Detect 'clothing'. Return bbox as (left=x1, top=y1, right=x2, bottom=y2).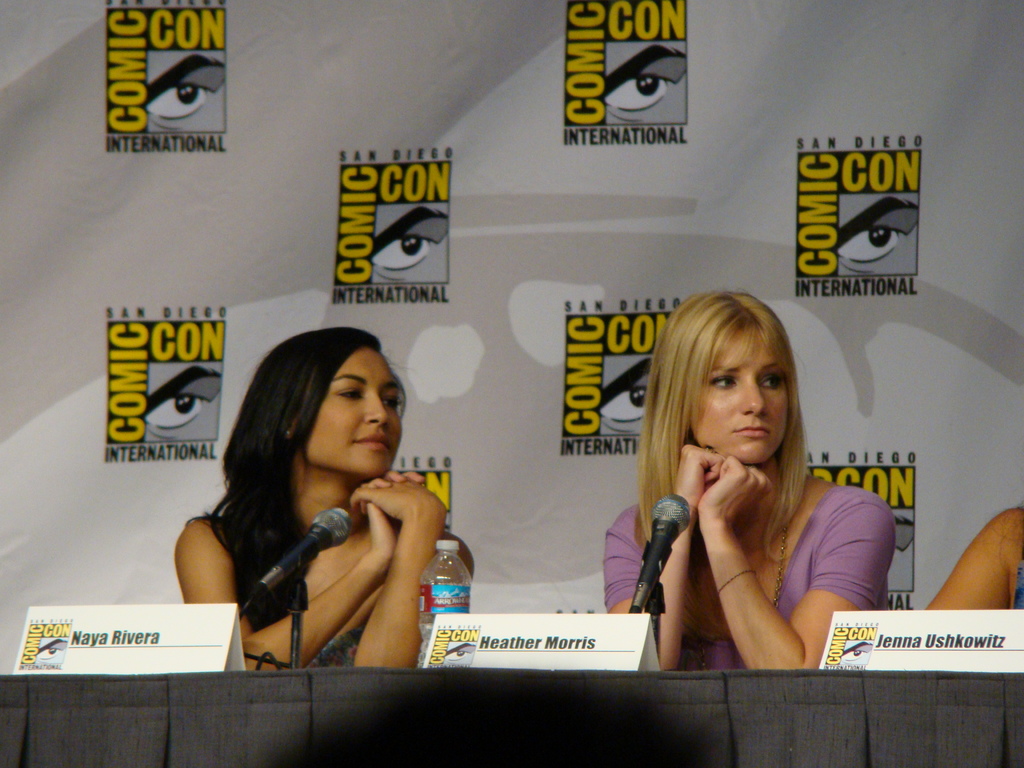
(left=189, top=503, right=386, bottom=688).
